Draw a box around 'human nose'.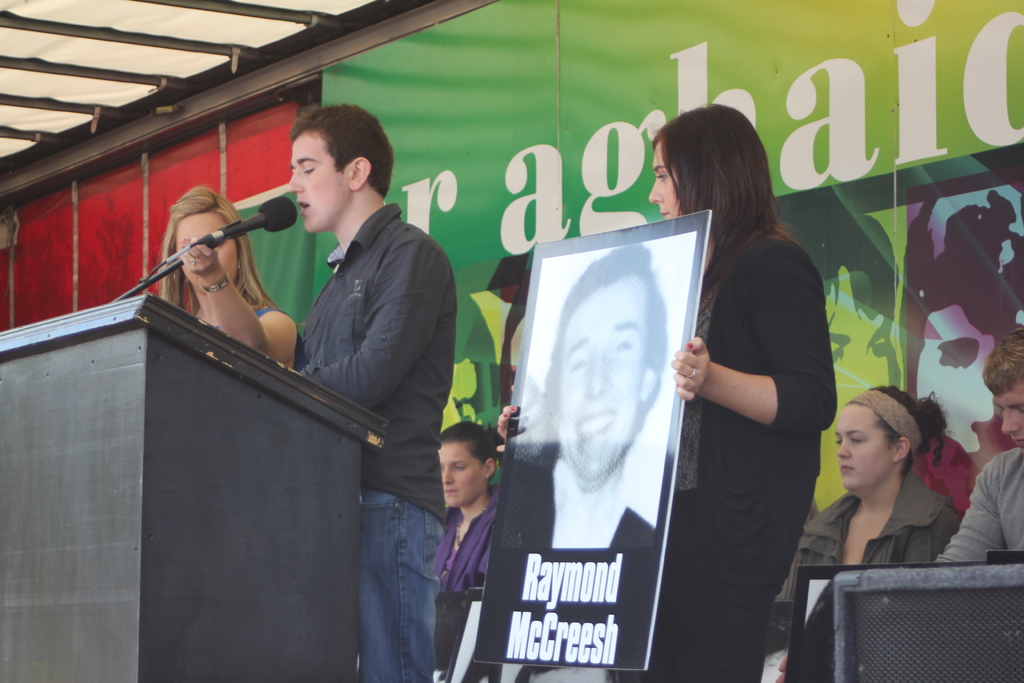
837/441/850/462.
